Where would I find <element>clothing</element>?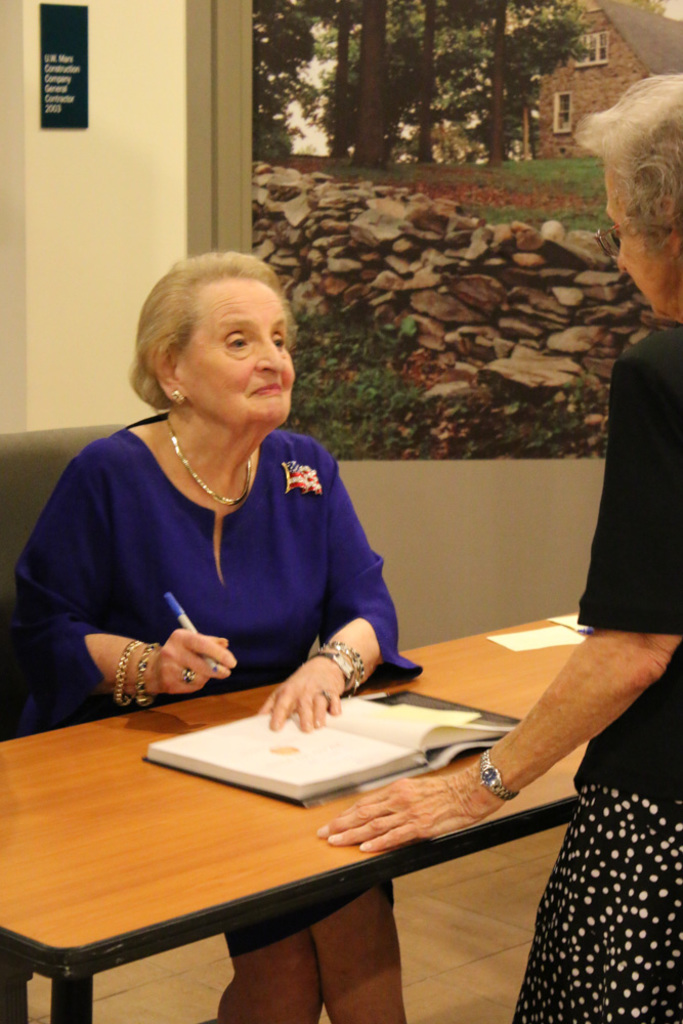
At (left=508, top=313, right=682, bottom=1023).
